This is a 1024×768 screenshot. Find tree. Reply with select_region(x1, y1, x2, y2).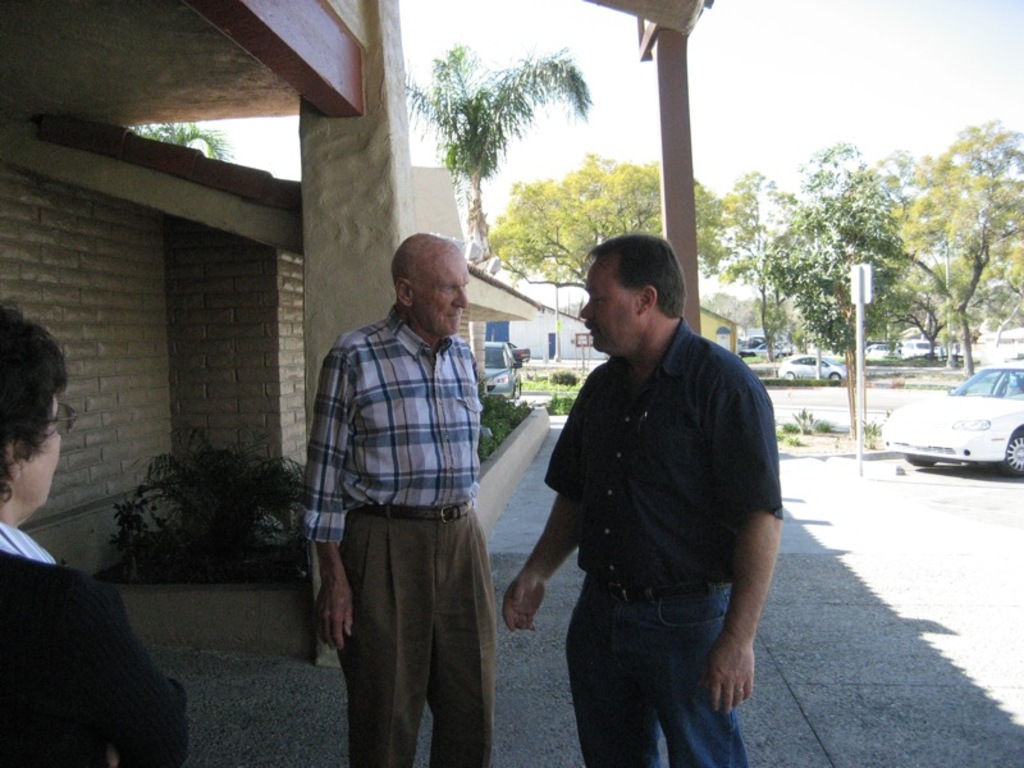
select_region(718, 164, 785, 367).
